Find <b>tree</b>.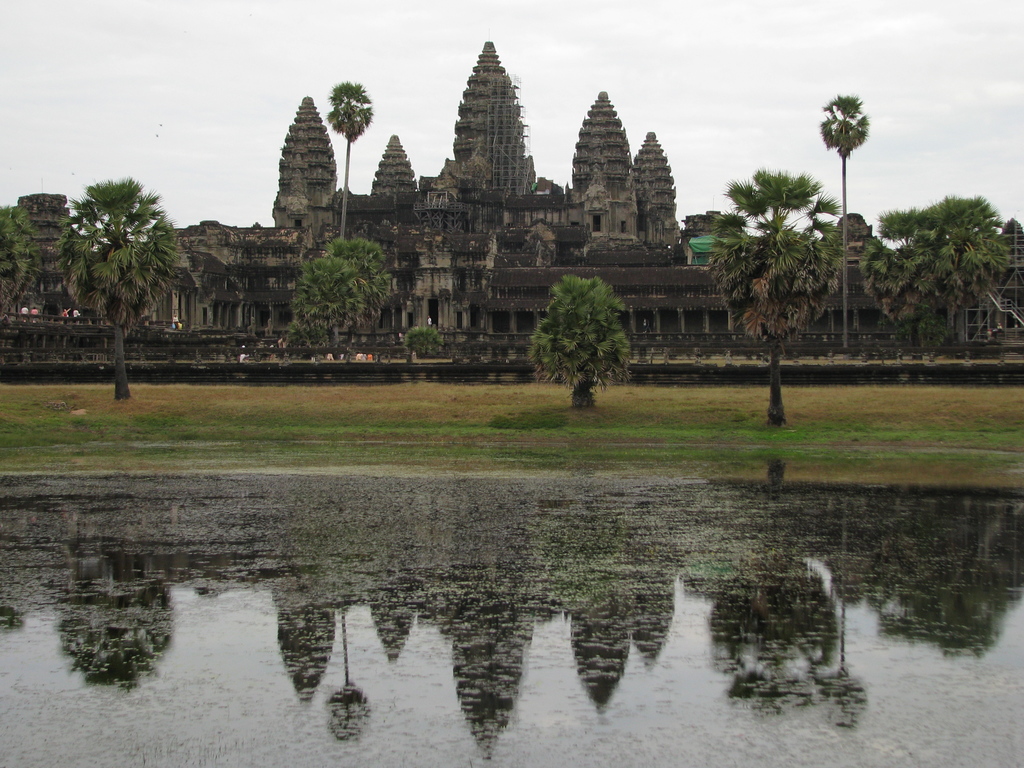
[299, 236, 389, 365].
